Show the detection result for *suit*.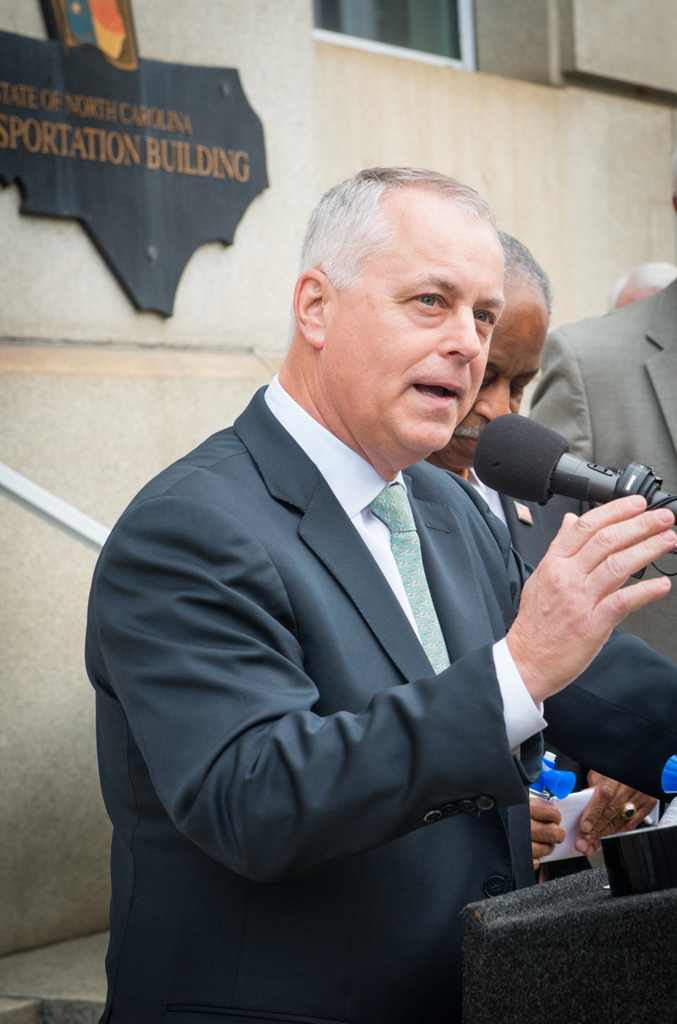
(534, 276, 676, 667).
